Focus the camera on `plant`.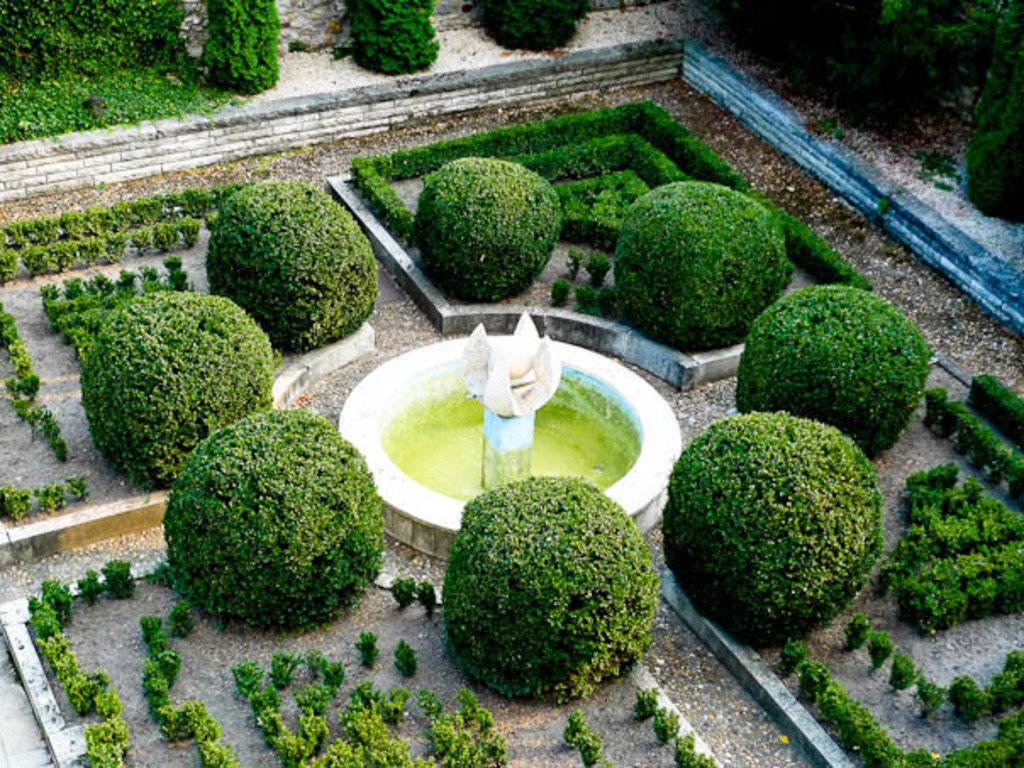
Focus region: l=544, t=281, r=570, b=303.
